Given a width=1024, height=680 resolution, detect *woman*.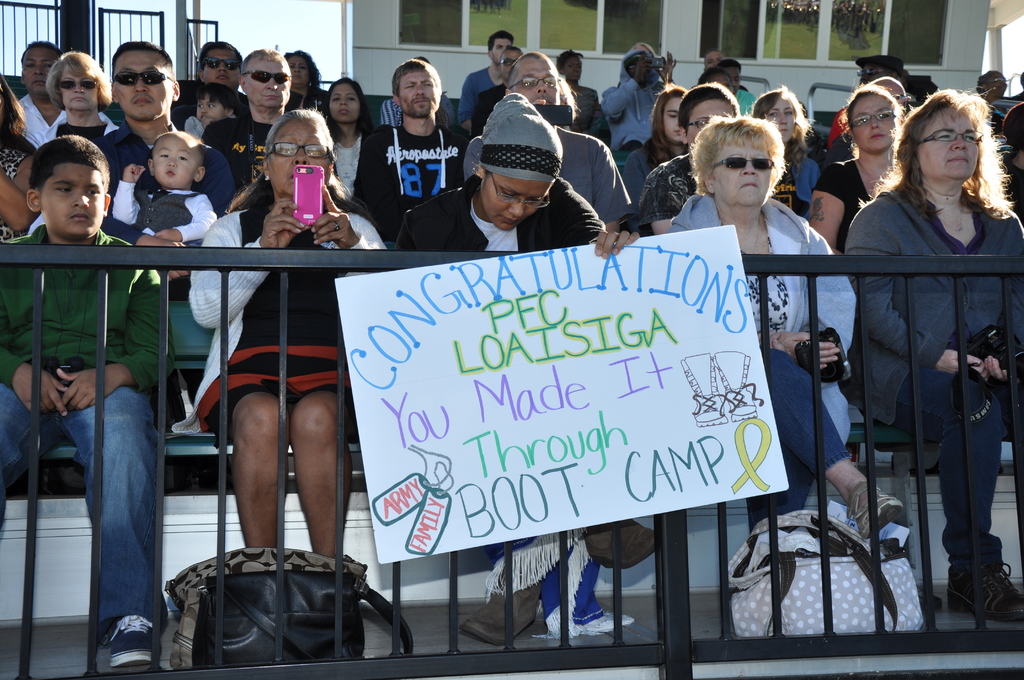
left=664, top=113, right=902, bottom=539.
